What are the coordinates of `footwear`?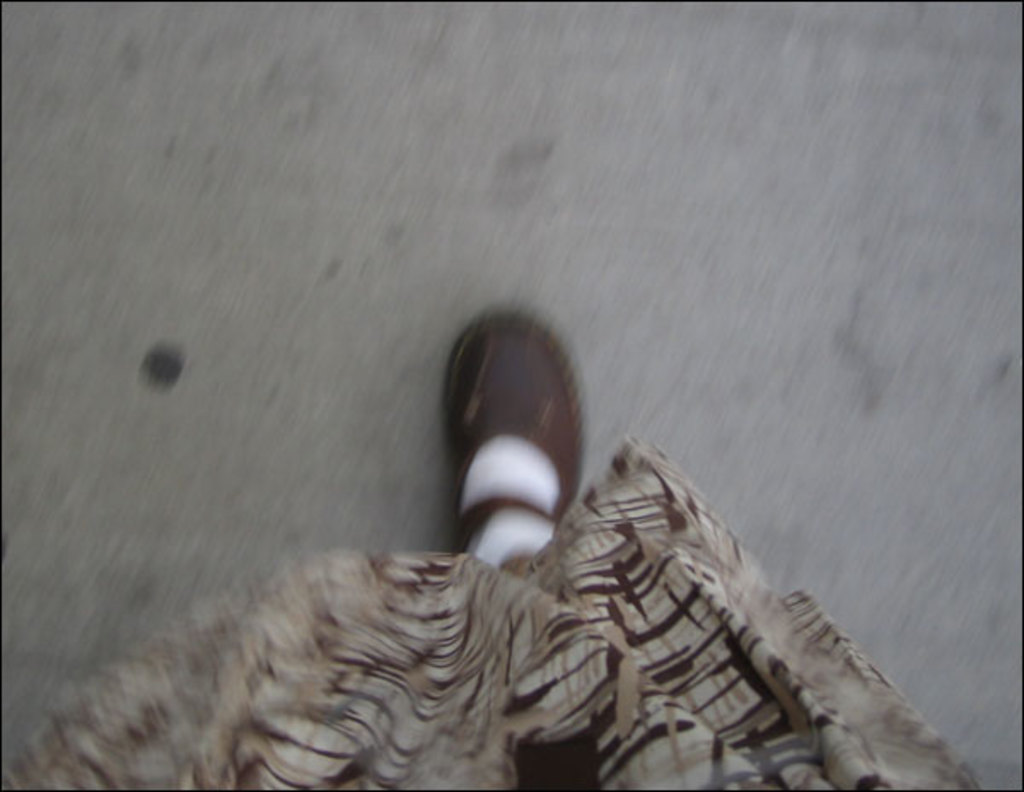
BBox(427, 314, 618, 585).
